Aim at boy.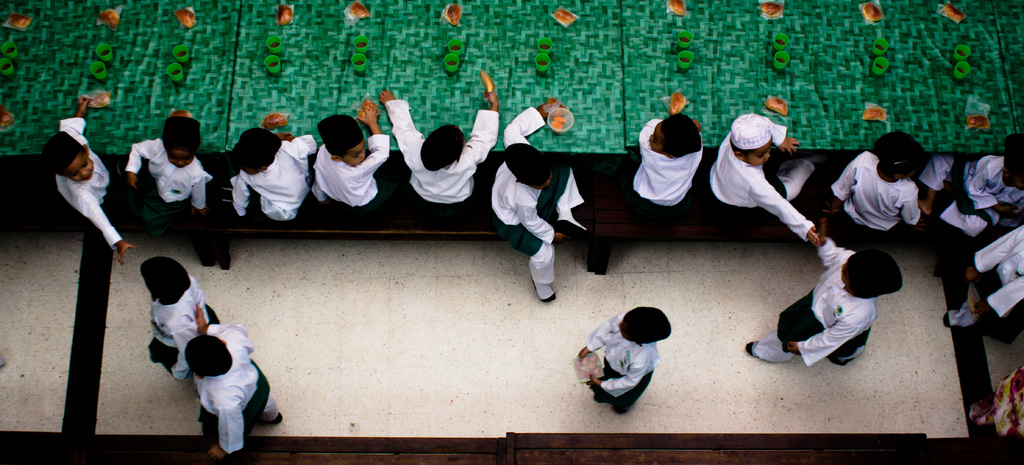
Aimed at <bbox>136, 257, 224, 379</bbox>.
